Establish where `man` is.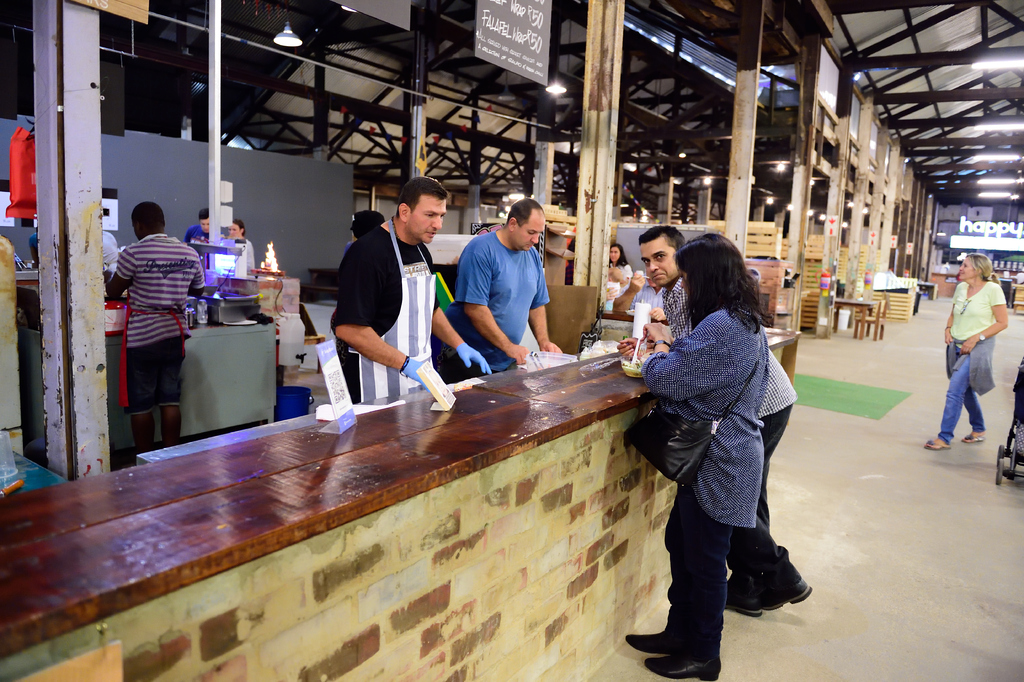
Established at box=[181, 208, 210, 270].
